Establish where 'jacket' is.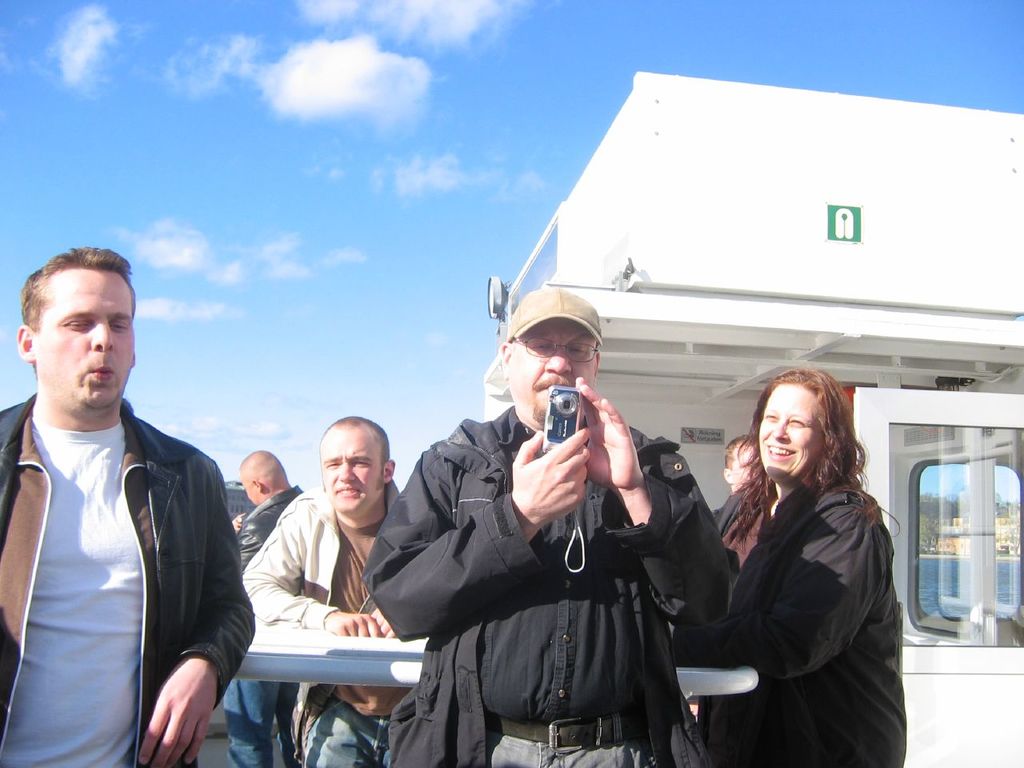
Established at bbox=(666, 476, 907, 767).
